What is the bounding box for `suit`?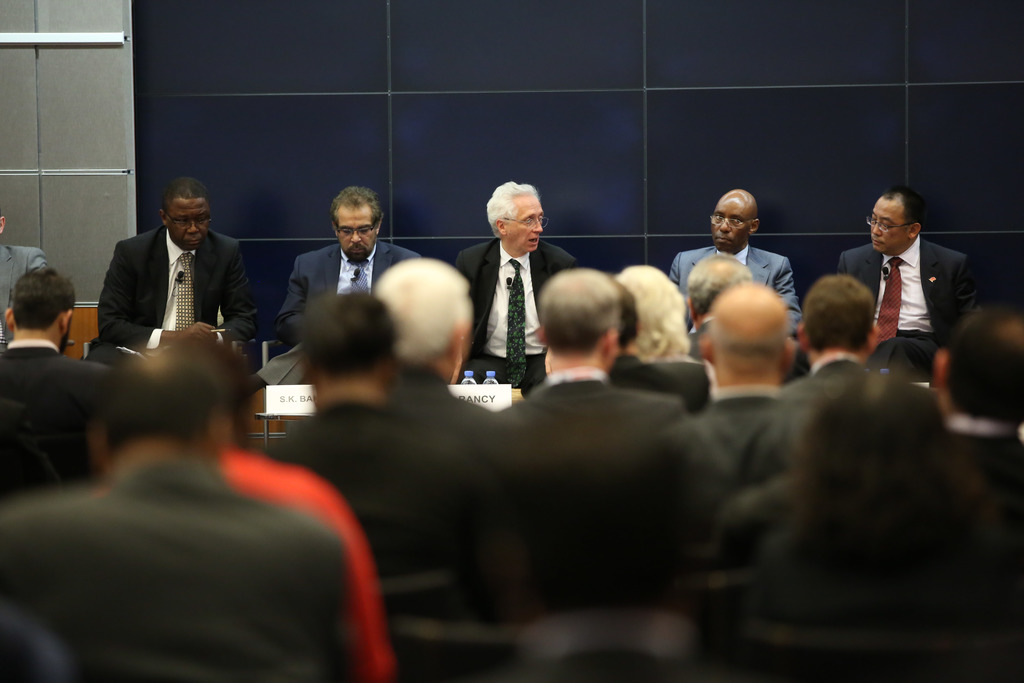
0,459,365,682.
